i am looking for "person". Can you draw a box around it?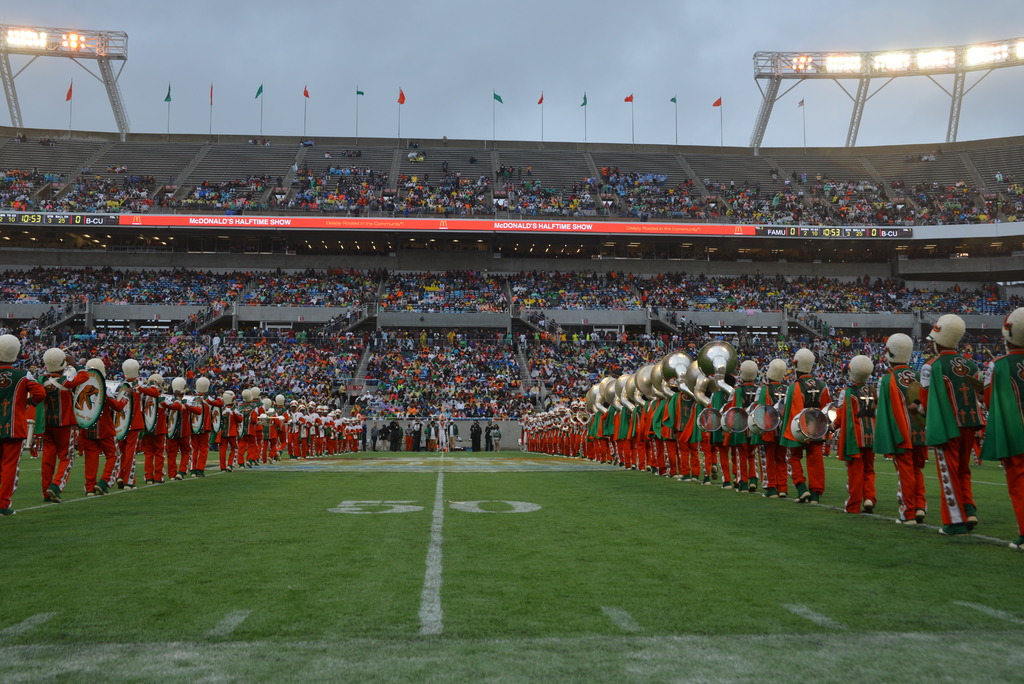
Sure, the bounding box is 740/350/779/488.
